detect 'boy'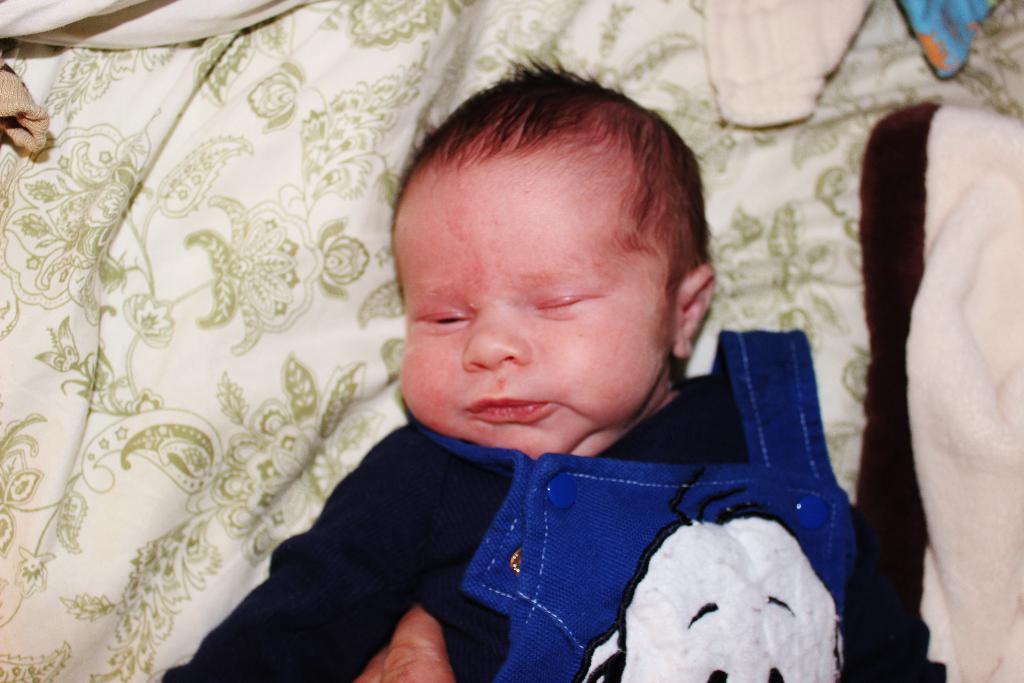
region(217, 67, 841, 681)
